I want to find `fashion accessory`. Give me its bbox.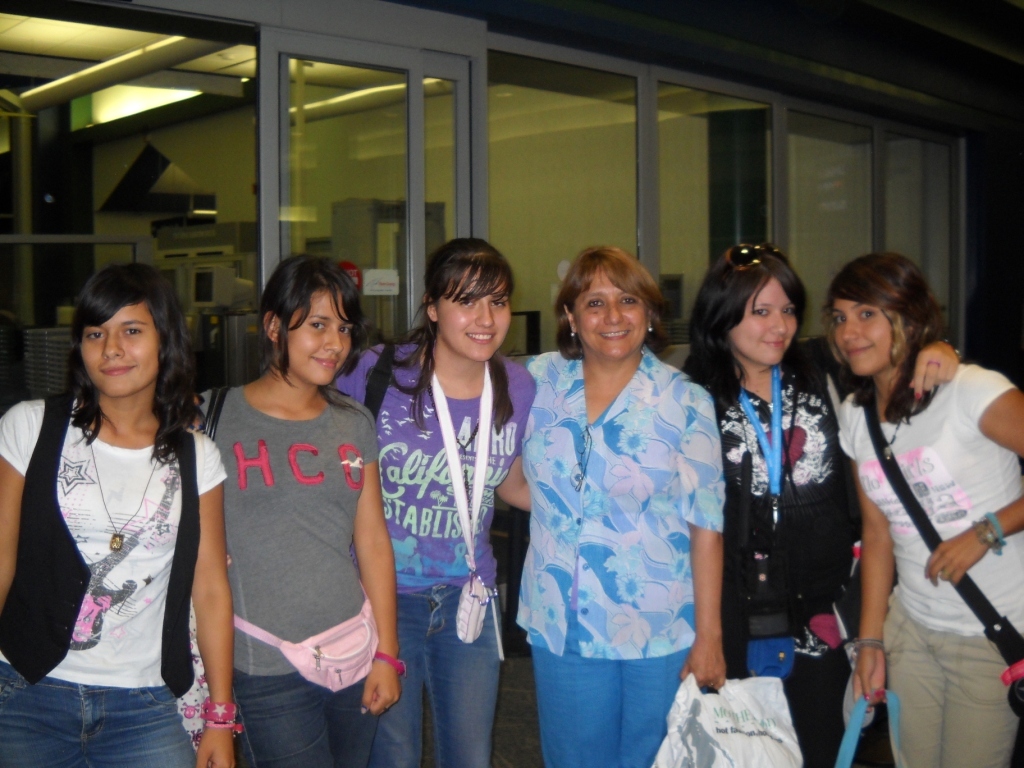
bbox=(863, 692, 866, 700).
